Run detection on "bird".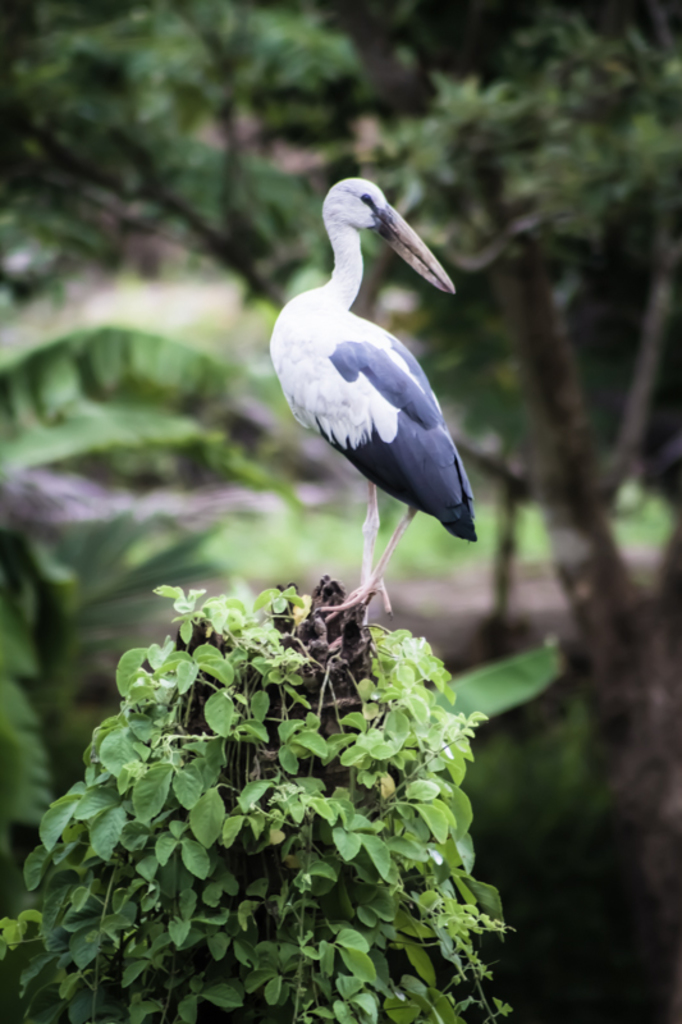
Result: 262 172 481 639.
